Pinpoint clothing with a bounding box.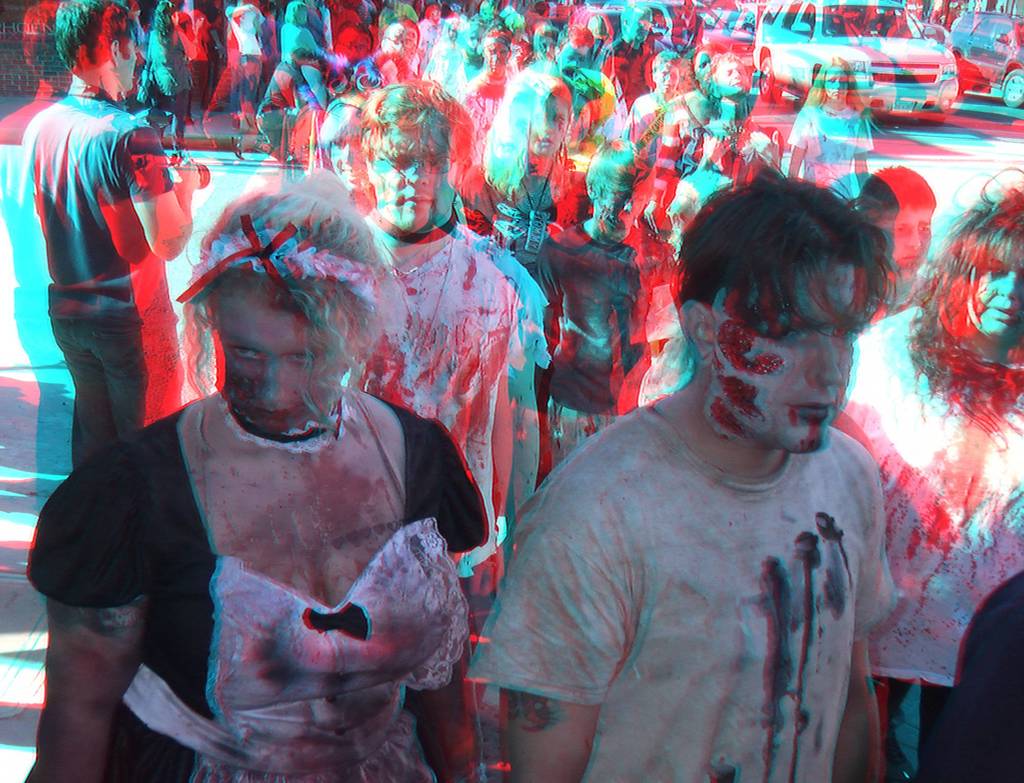
<region>778, 93, 867, 195</region>.
